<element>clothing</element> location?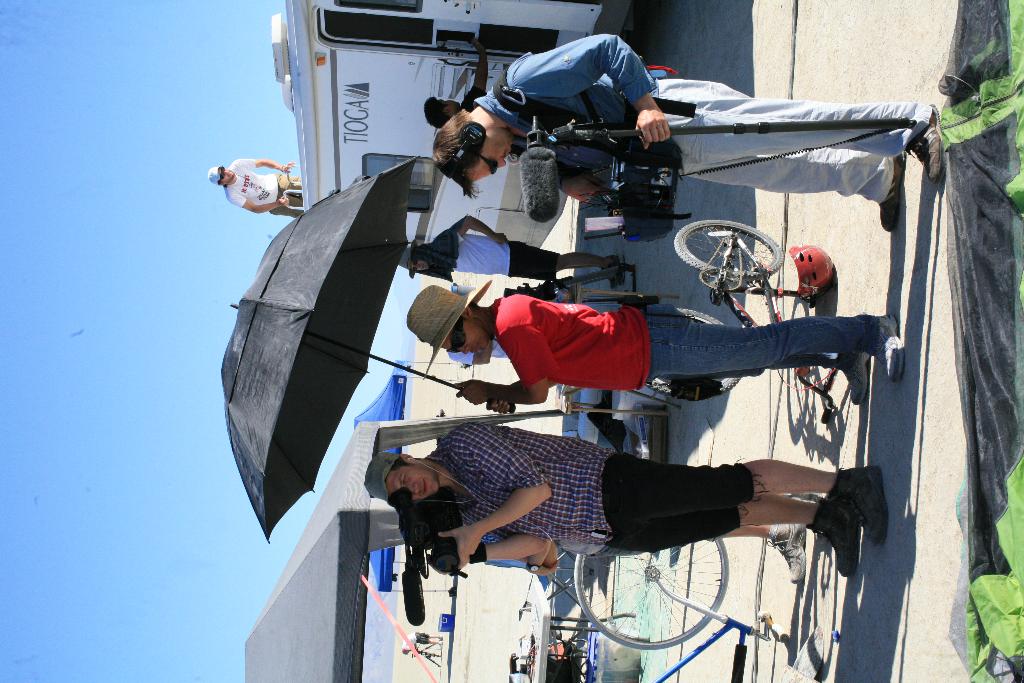
bbox=[489, 548, 673, 561]
